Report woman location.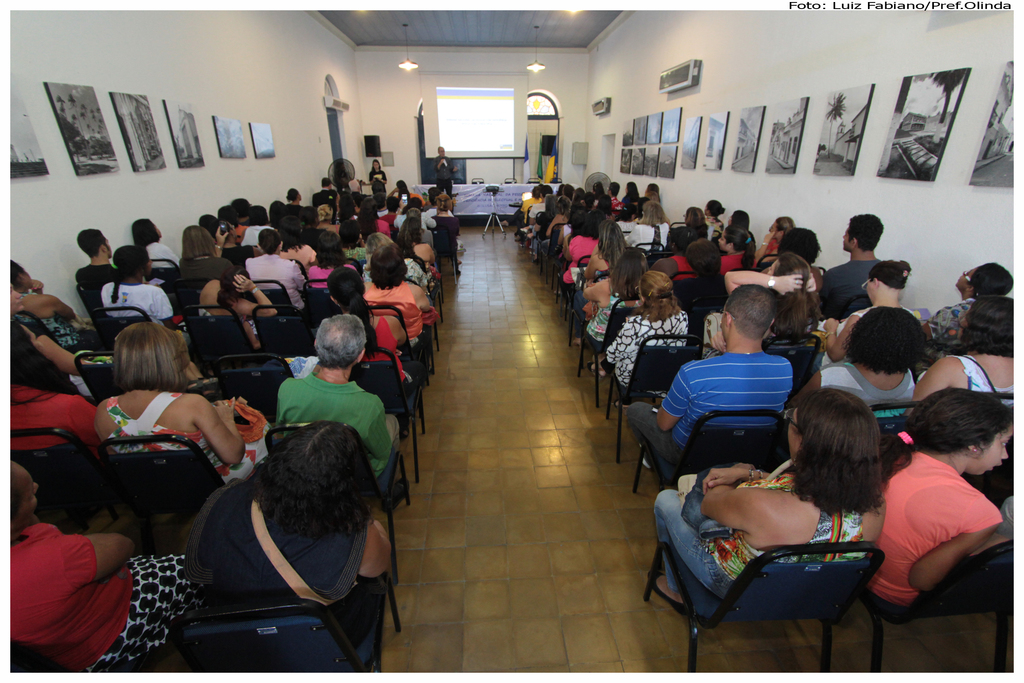
Report: l=6, t=259, r=97, b=353.
